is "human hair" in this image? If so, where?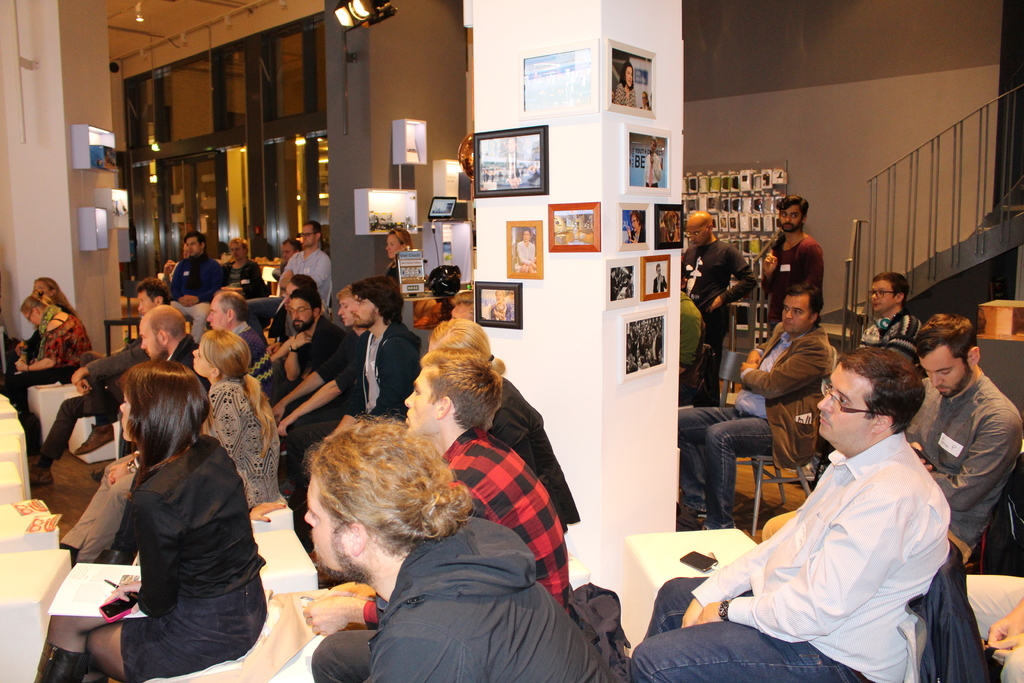
Yes, at 289/288/324/311.
